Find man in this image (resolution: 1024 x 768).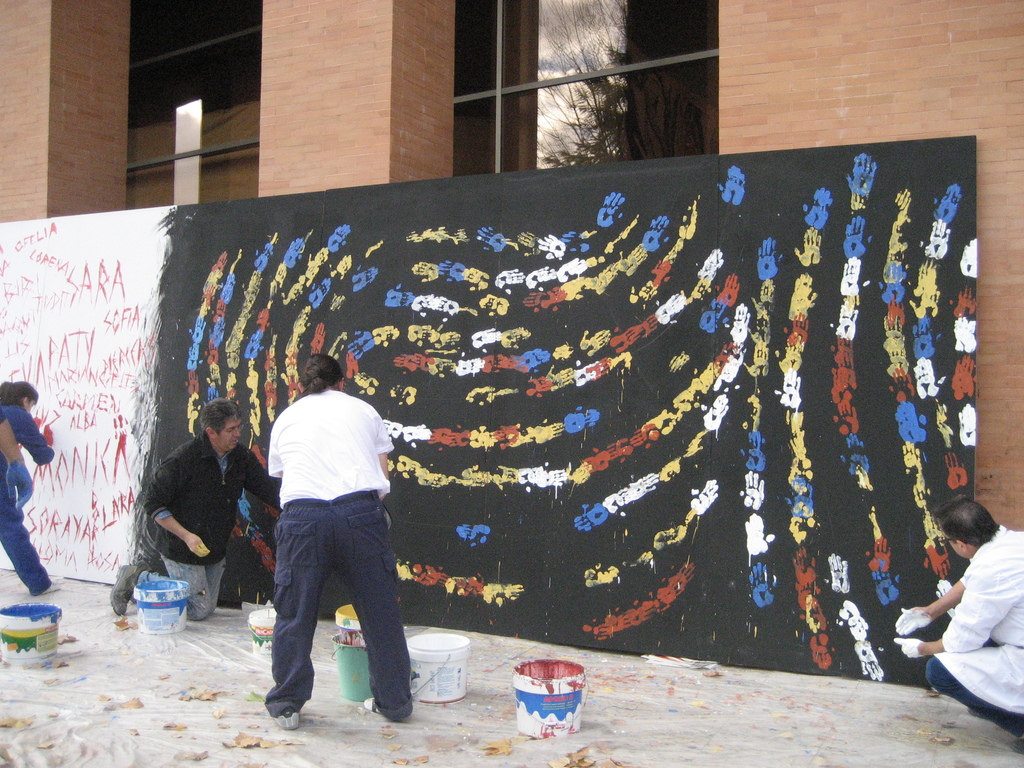
bbox=(895, 497, 1023, 744).
